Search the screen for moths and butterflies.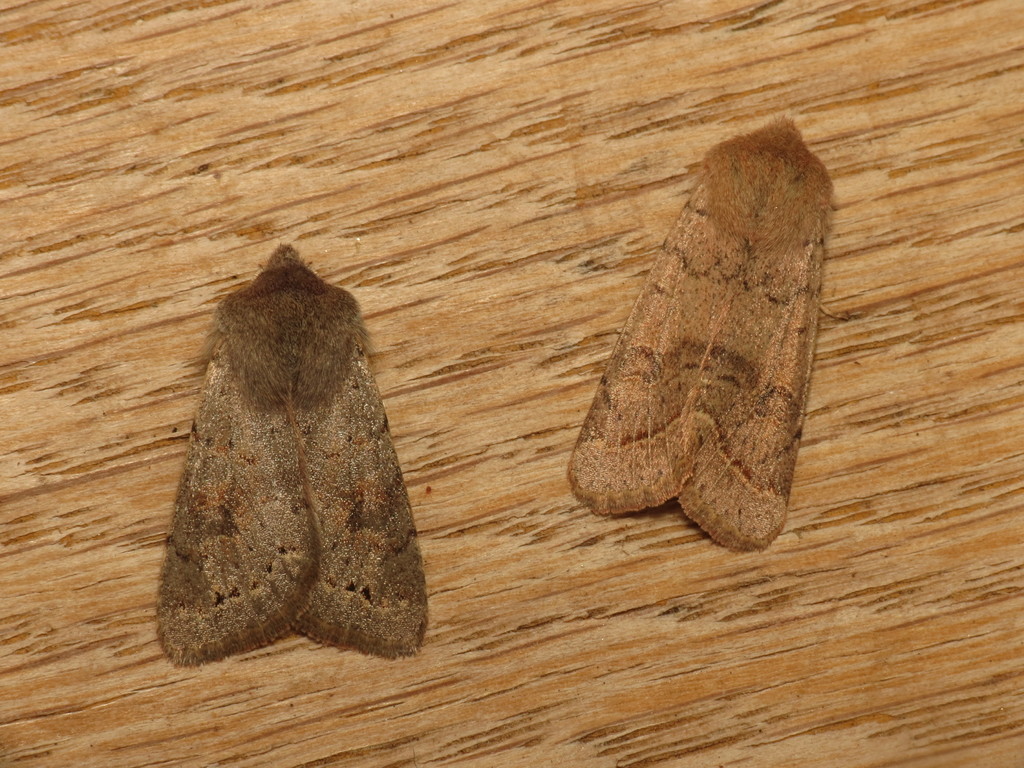
Found at detection(563, 110, 856, 552).
